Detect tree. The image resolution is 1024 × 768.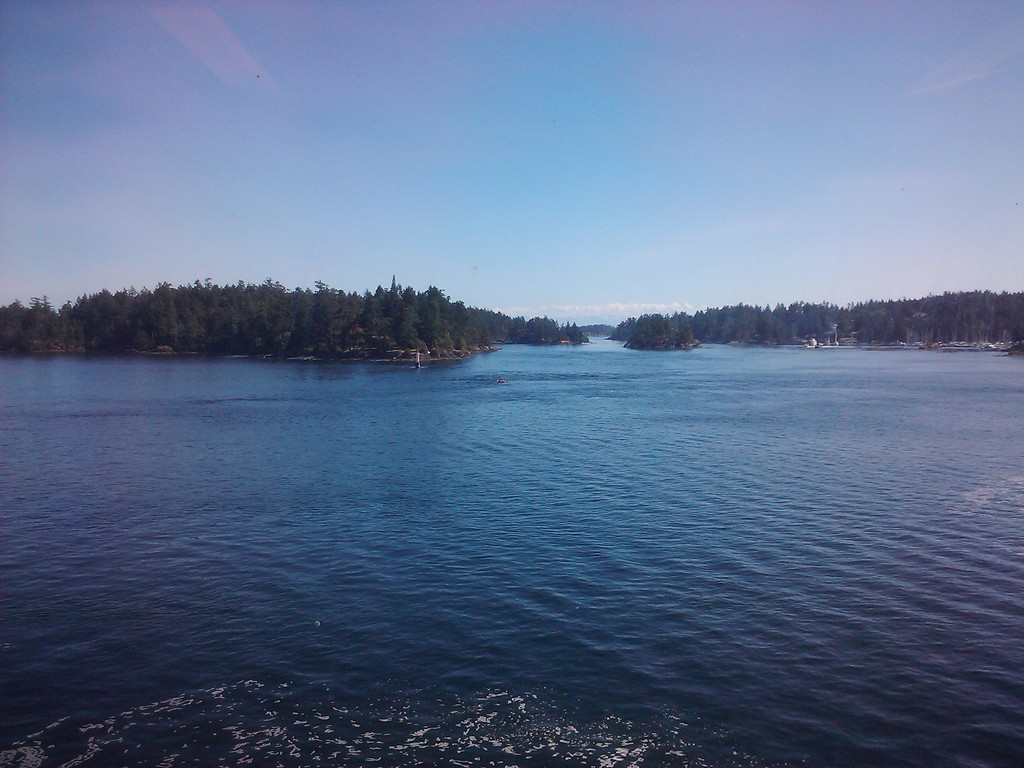
detection(625, 306, 684, 360).
